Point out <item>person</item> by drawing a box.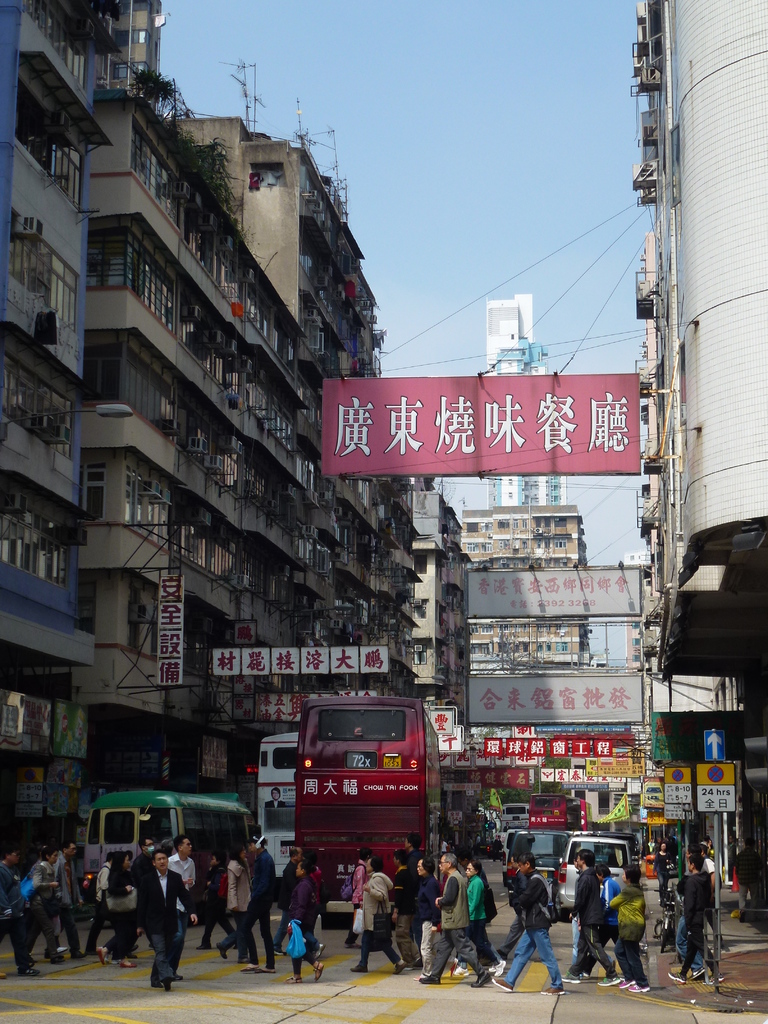
x1=492, y1=851, x2=566, y2=994.
